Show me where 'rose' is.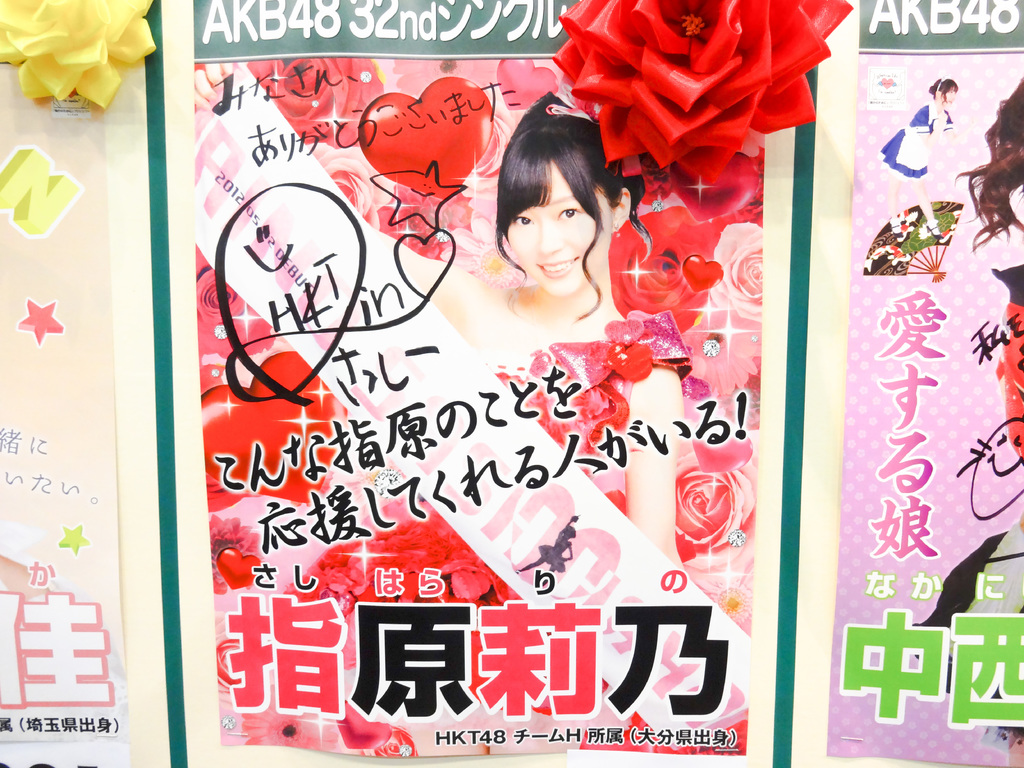
'rose' is at bbox=[550, 0, 857, 186].
